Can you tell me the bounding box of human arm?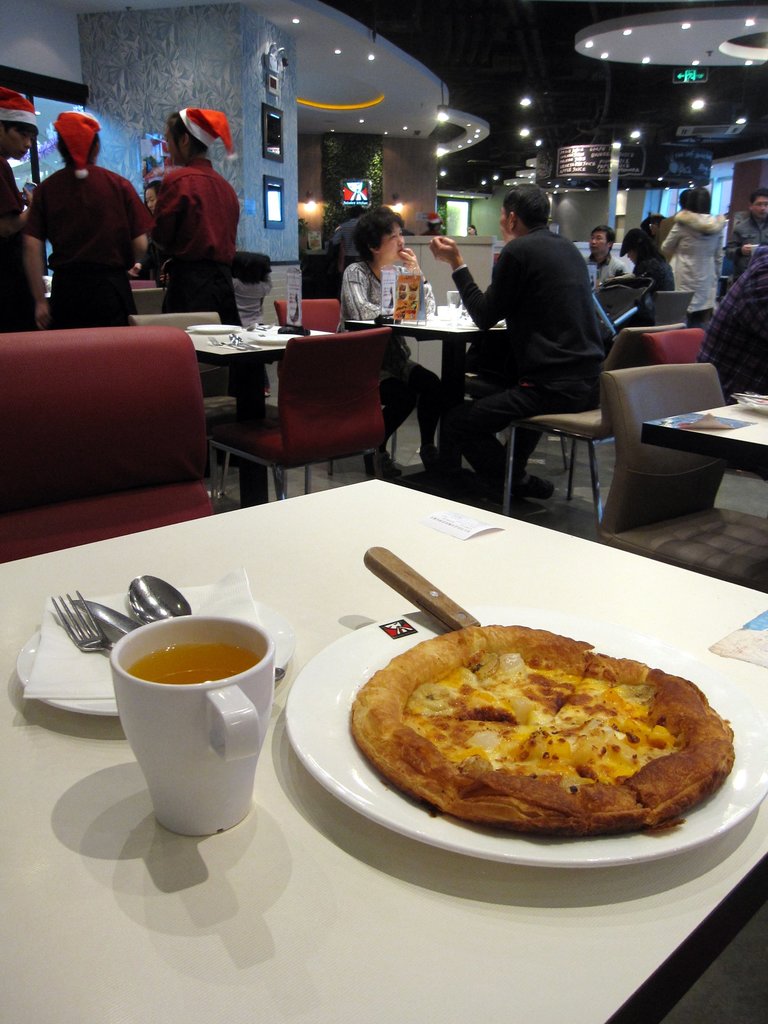
bbox(339, 260, 394, 326).
